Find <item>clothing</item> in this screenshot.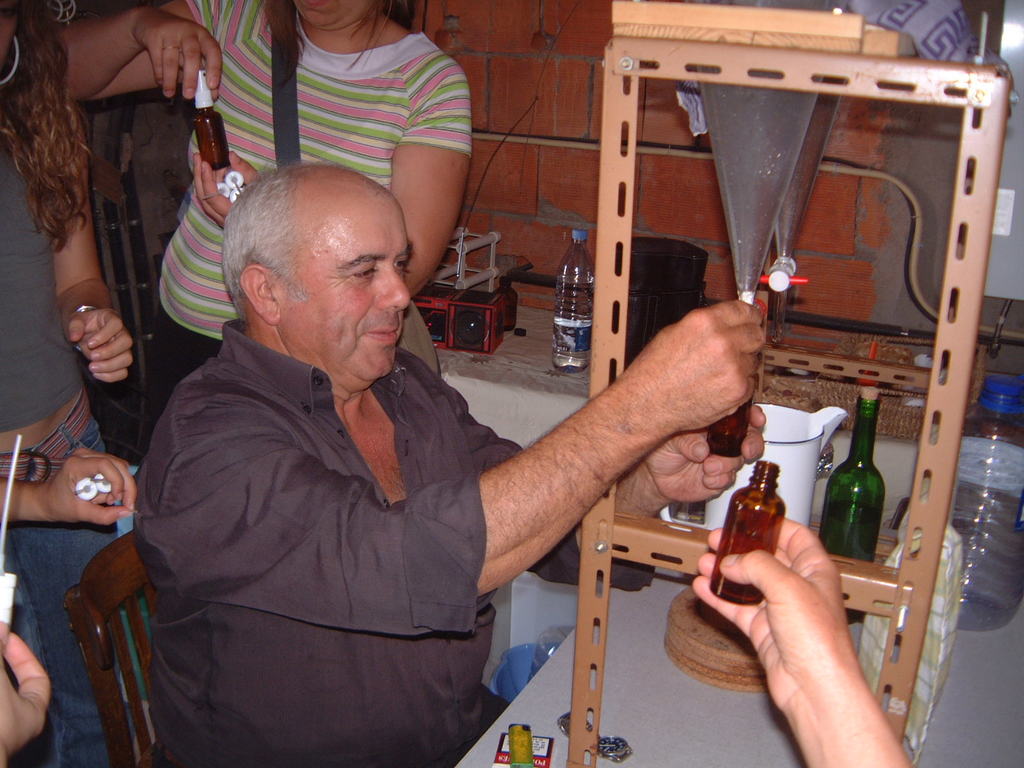
The bounding box for <item>clothing</item> is (left=4, top=392, right=110, bottom=765).
